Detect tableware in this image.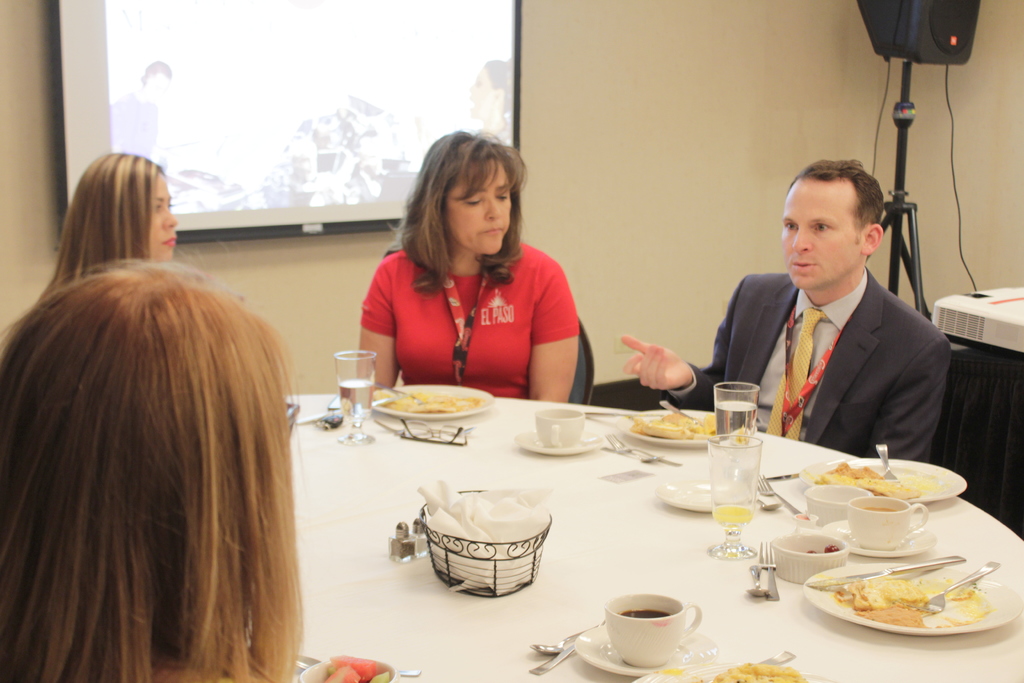
Detection: Rect(769, 525, 851, 580).
